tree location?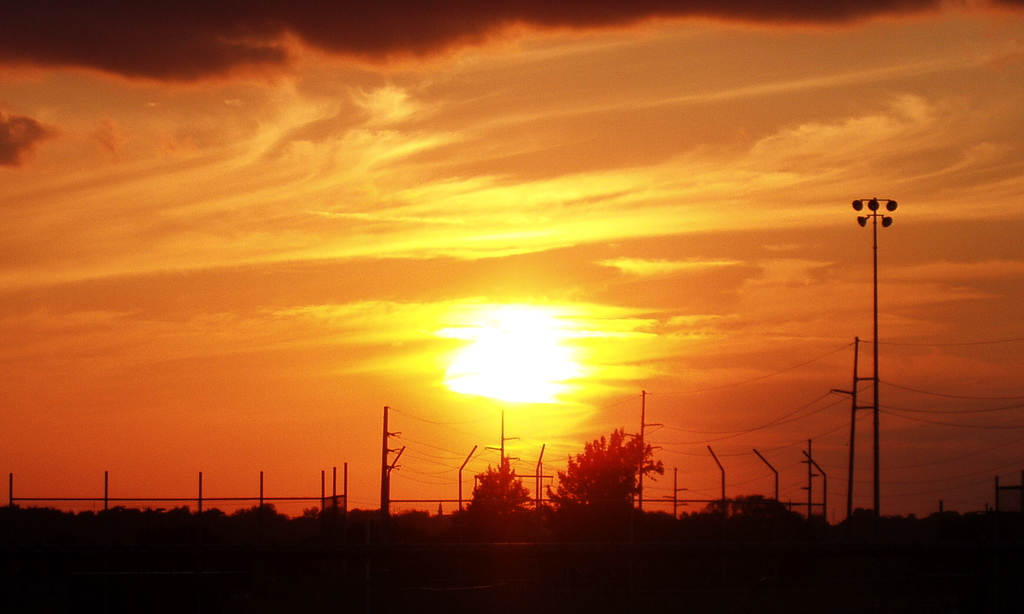
locate(564, 423, 676, 521)
